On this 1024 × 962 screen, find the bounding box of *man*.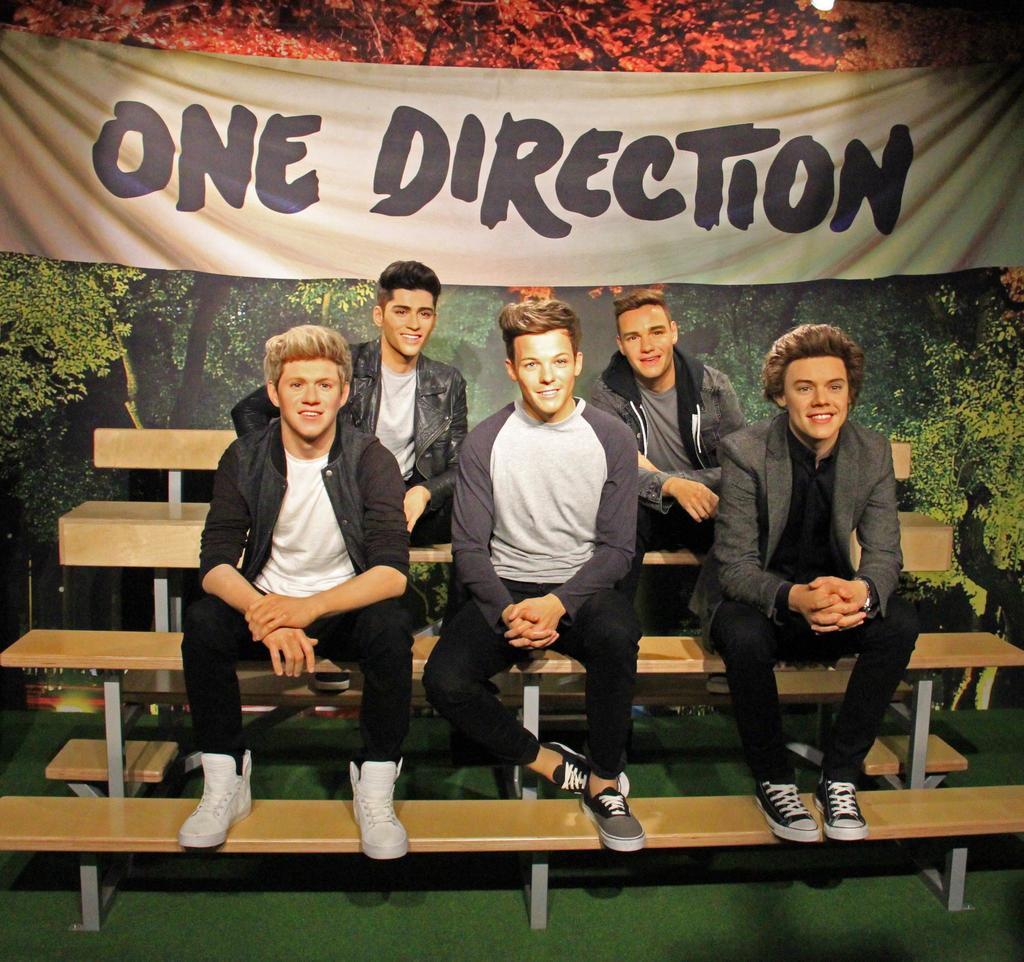
Bounding box: (left=421, top=297, right=647, bottom=852).
